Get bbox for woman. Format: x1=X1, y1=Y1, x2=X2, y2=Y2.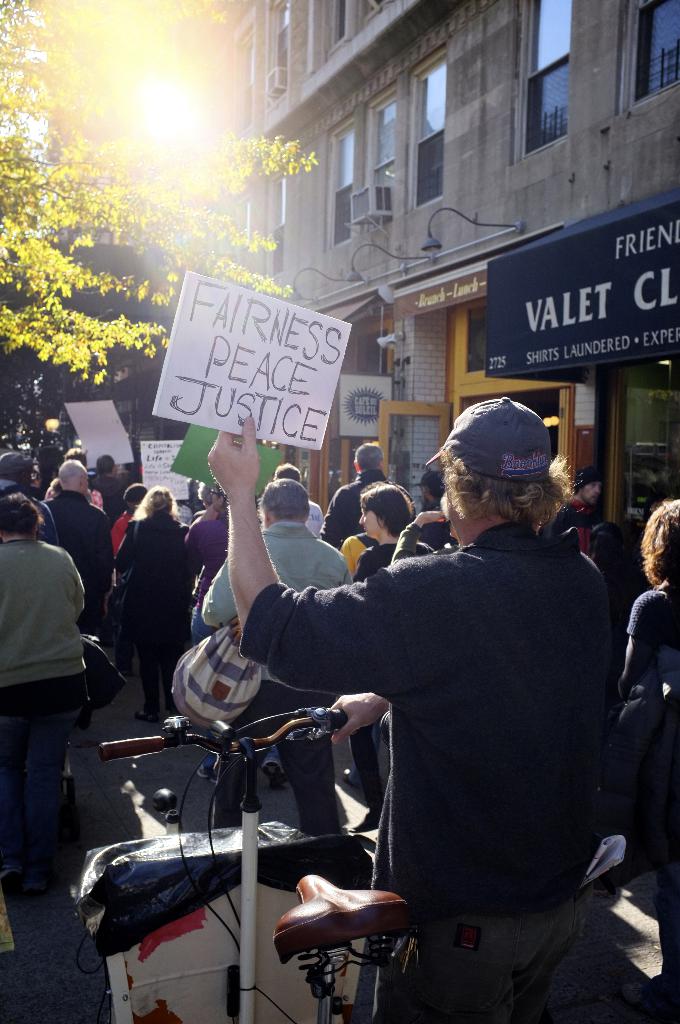
x1=344, y1=490, x2=416, y2=840.
